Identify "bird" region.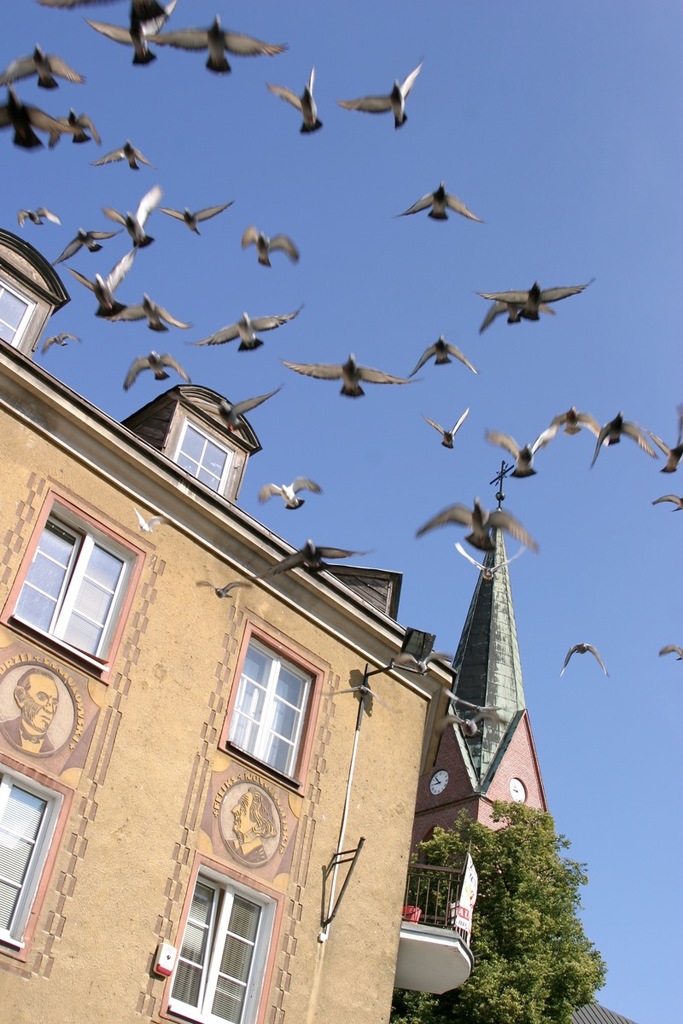
Region: [163, 198, 241, 238].
